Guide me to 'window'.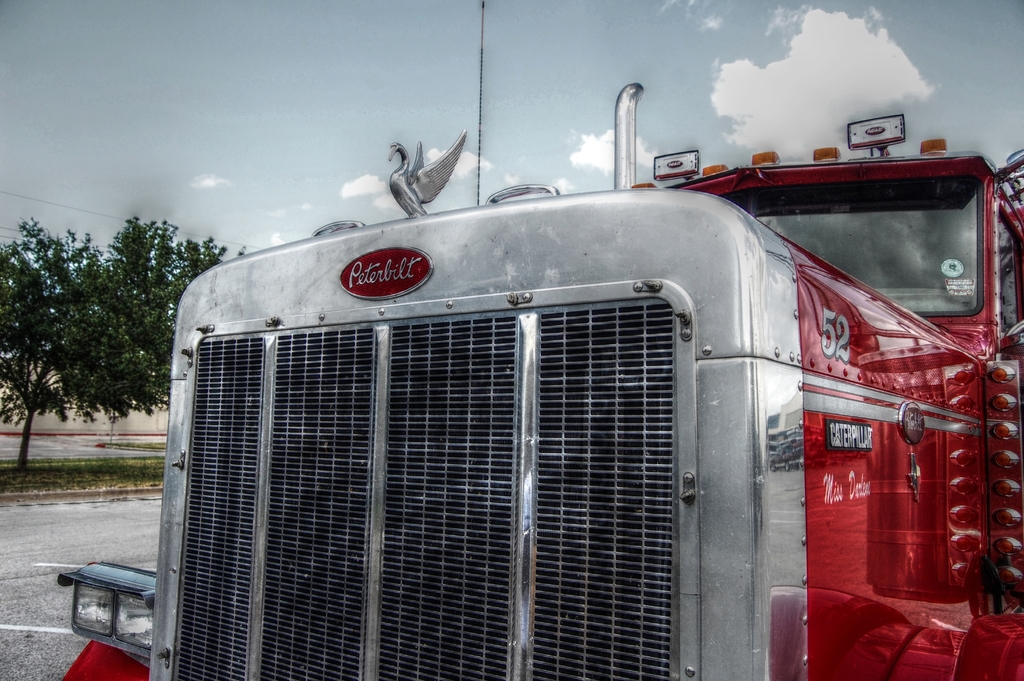
Guidance: (997, 214, 1018, 332).
